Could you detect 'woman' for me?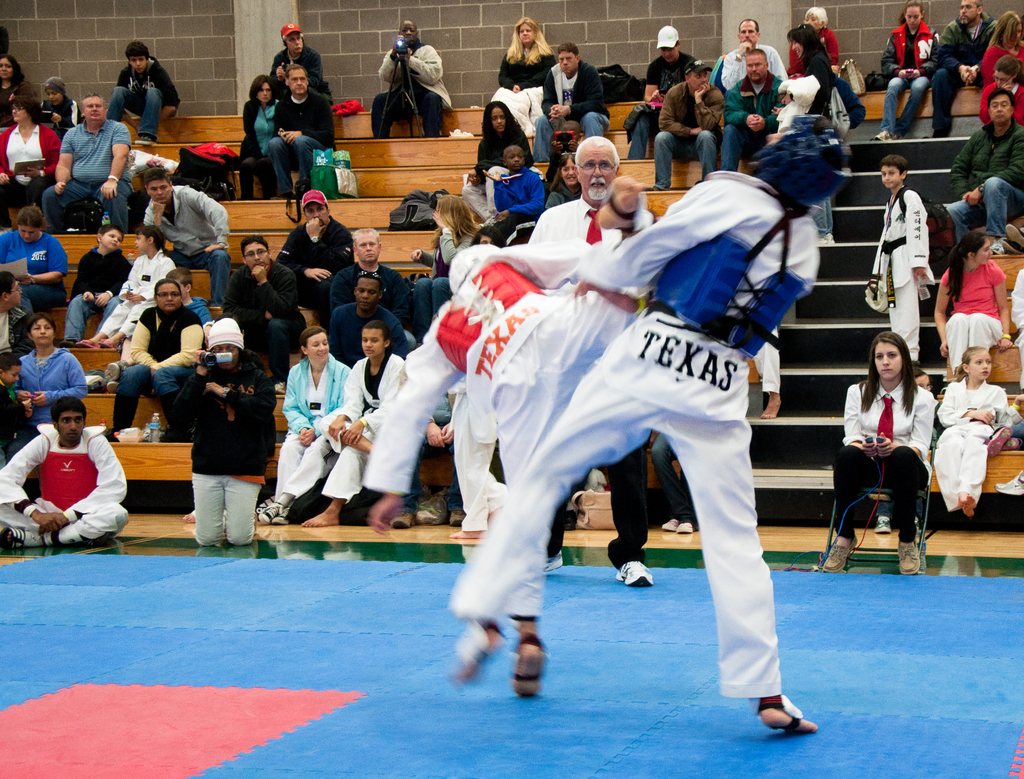
Detection result: box=[0, 51, 42, 134].
